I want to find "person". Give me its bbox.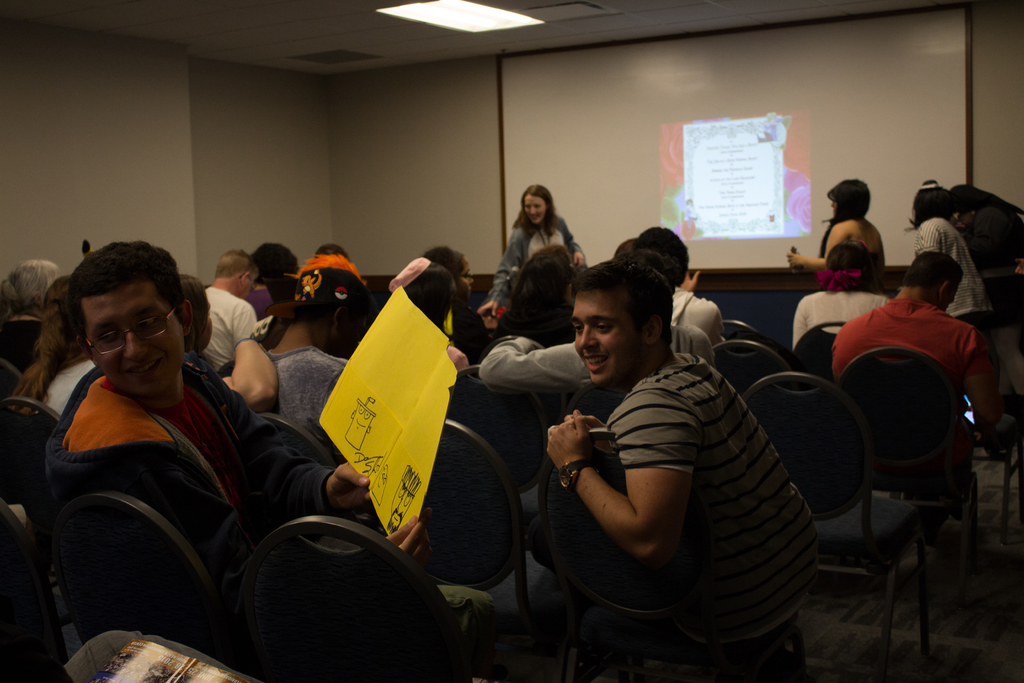
(828, 247, 1021, 454).
